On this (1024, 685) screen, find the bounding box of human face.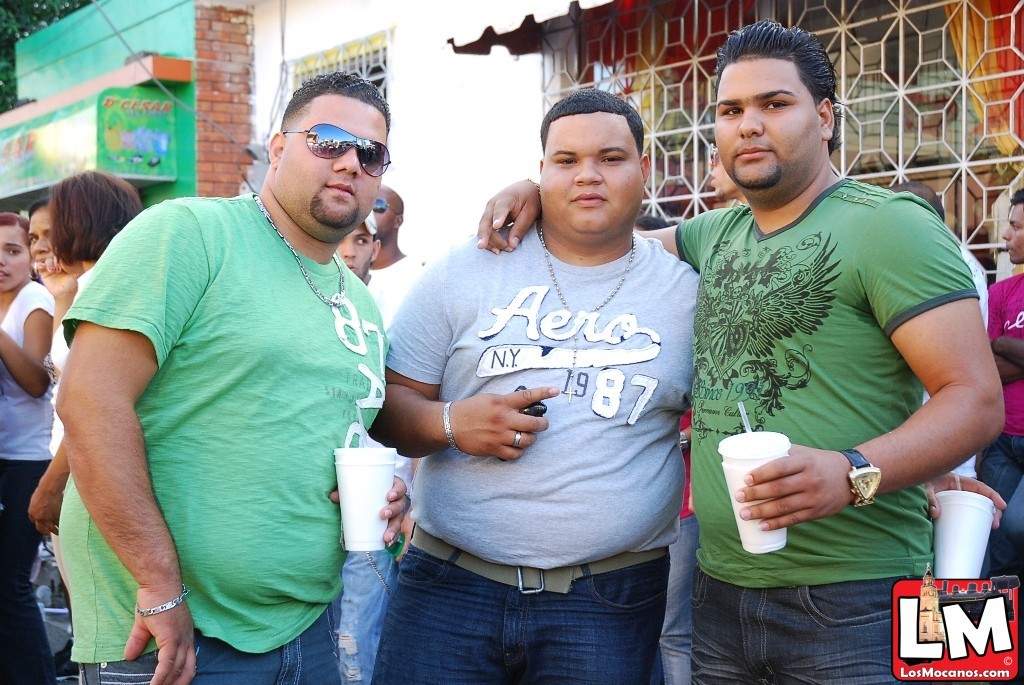
Bounding box: region(0, 226, 31, 290).
